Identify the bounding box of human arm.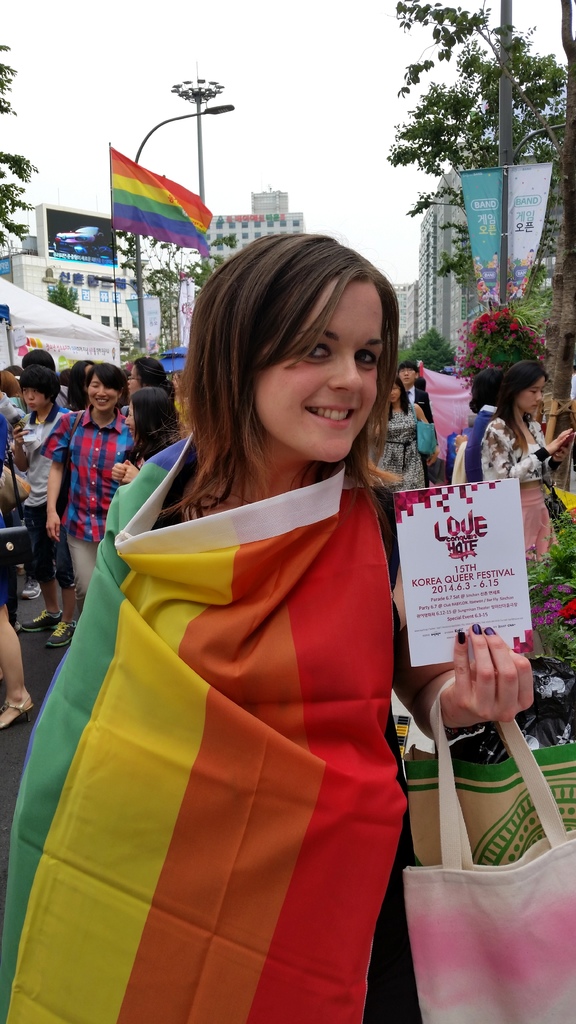
l=44, t=415, r=74, b=541.
